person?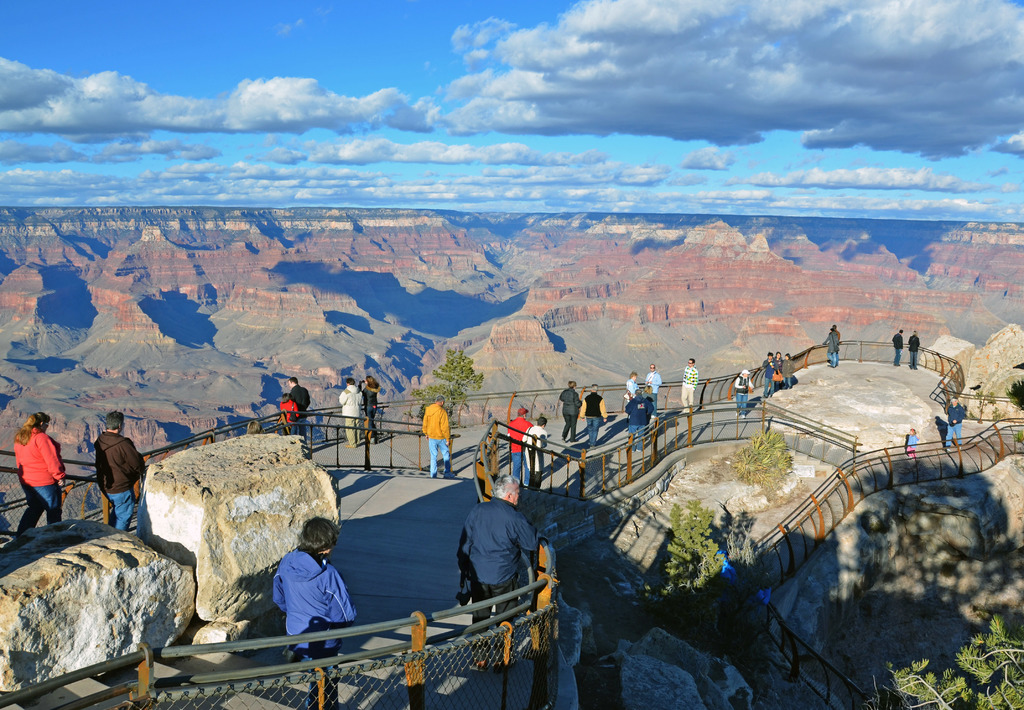
box(291, 376, 308, 444)
